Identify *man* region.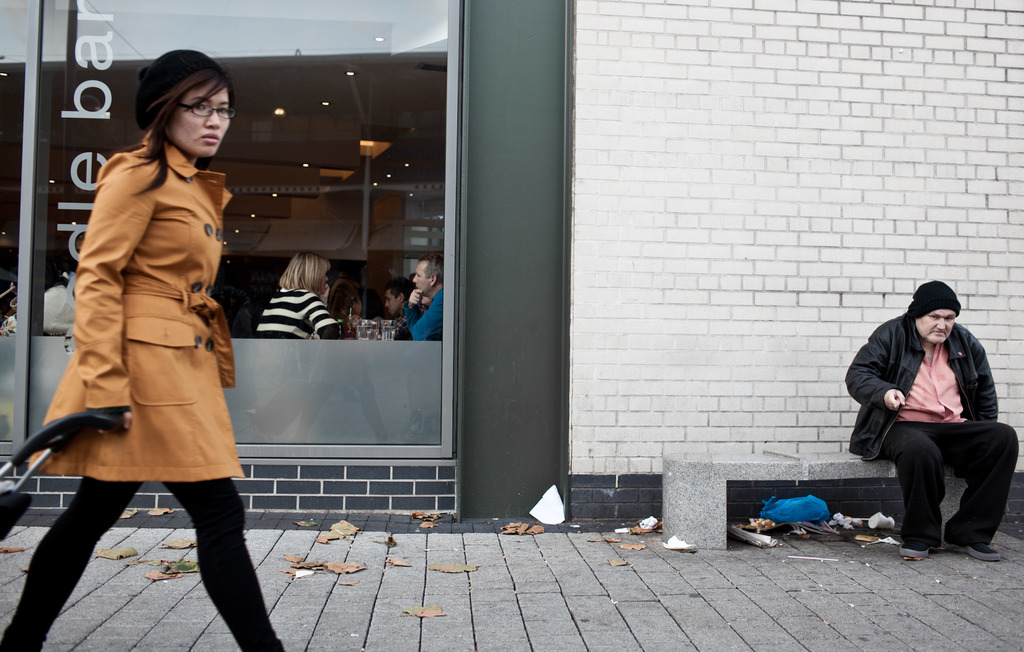
Region: bbox=(393, 255, 445, 341).
